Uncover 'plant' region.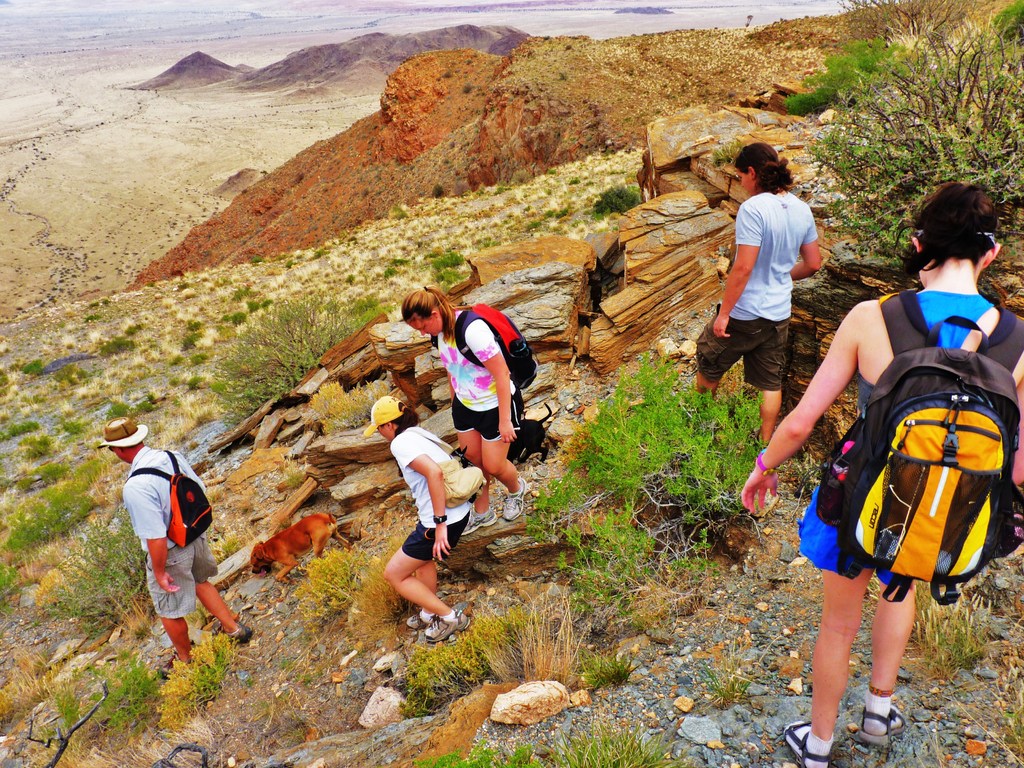
Uncovered: l=0, t=566, r=20, b=604.
